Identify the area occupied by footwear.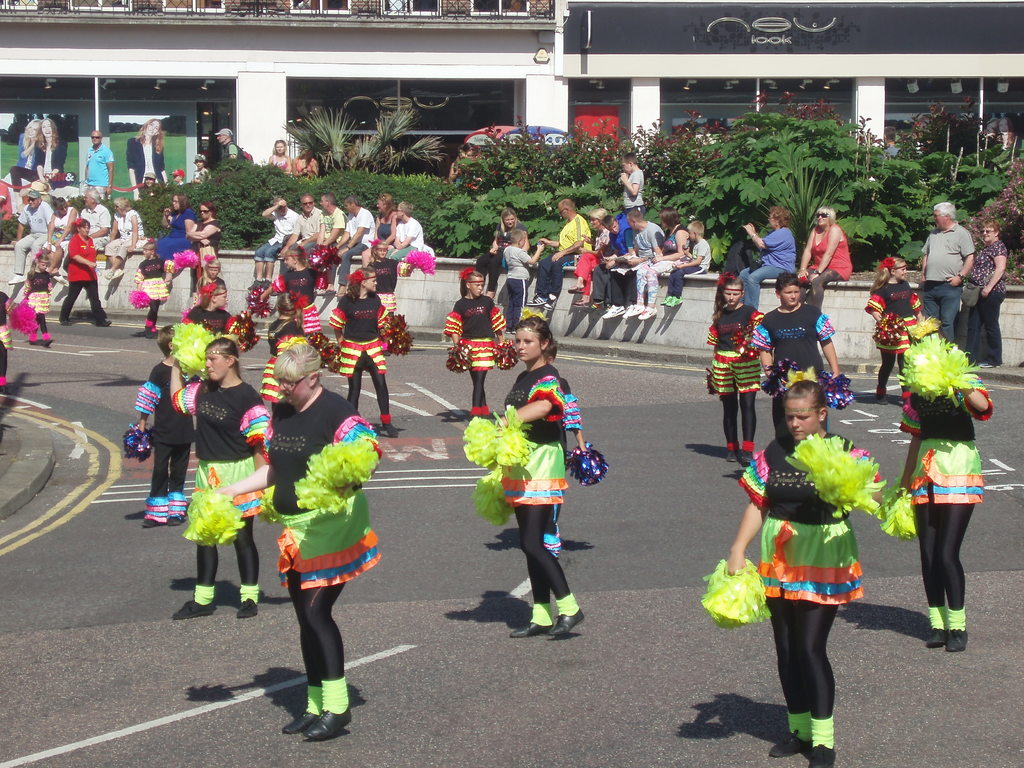
Area: detection(252, 284, 260, 289).
